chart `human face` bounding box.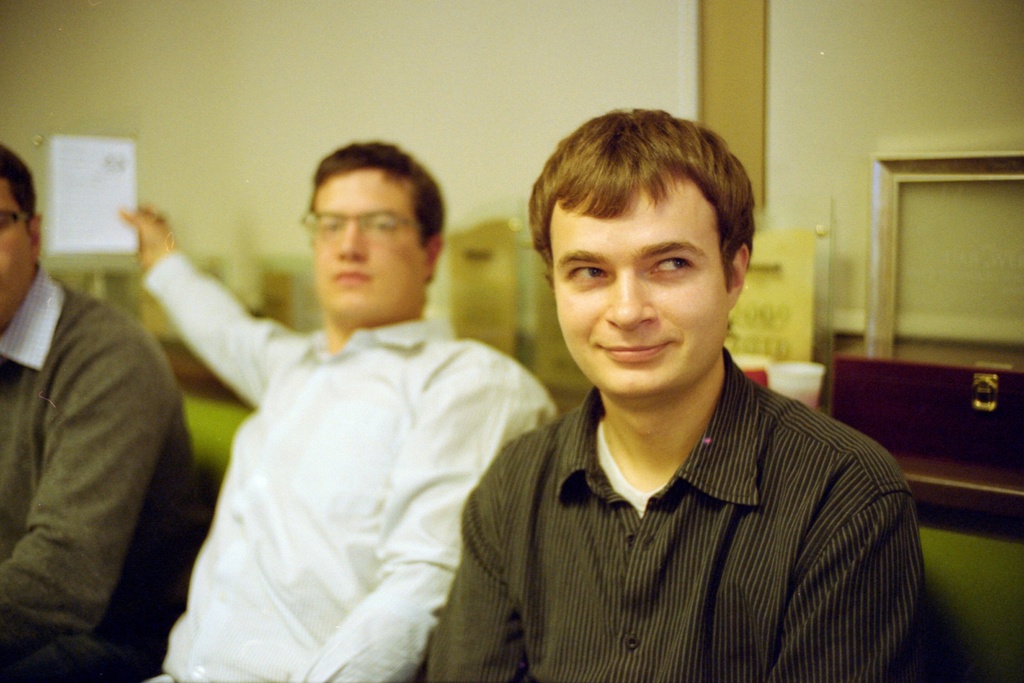
Charted: select_region(0, 152, 29, 309).
